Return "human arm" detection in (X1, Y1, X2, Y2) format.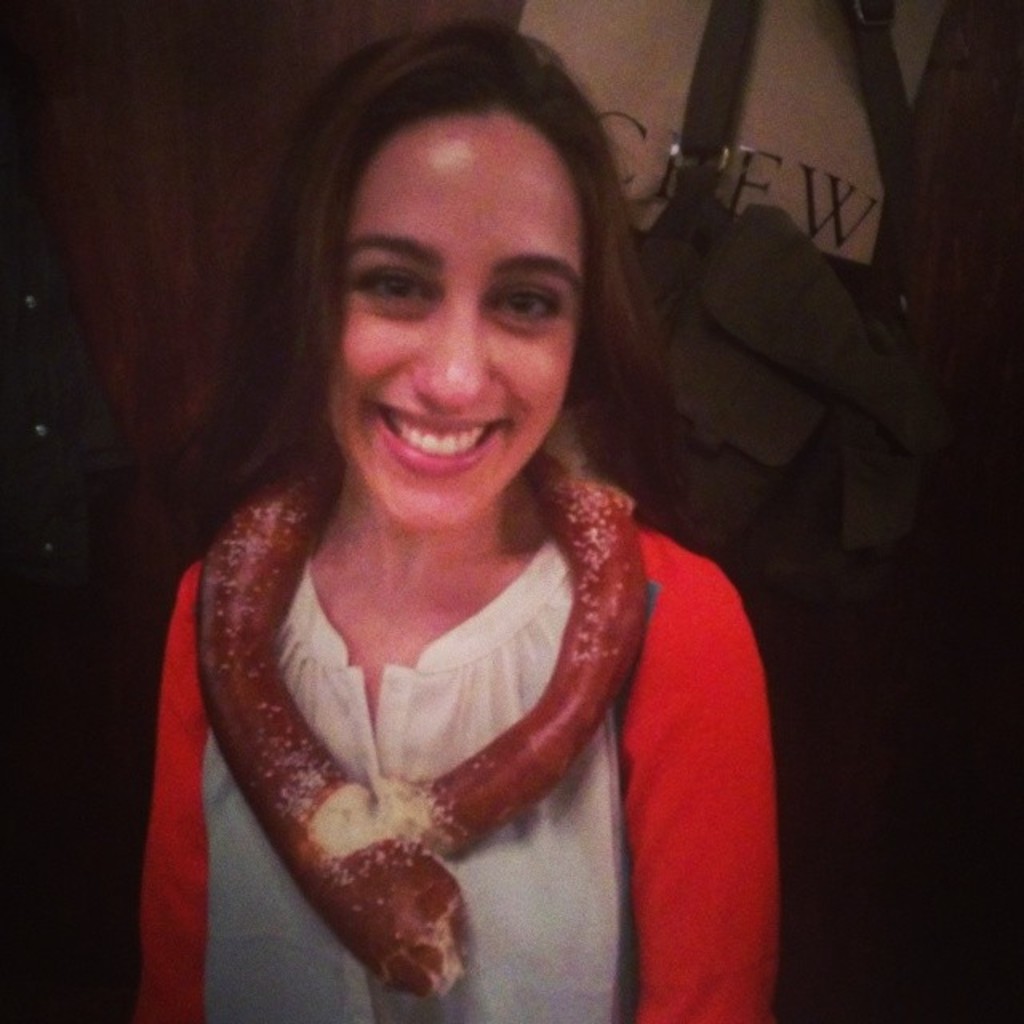
(123, 538, 222, 1022).
